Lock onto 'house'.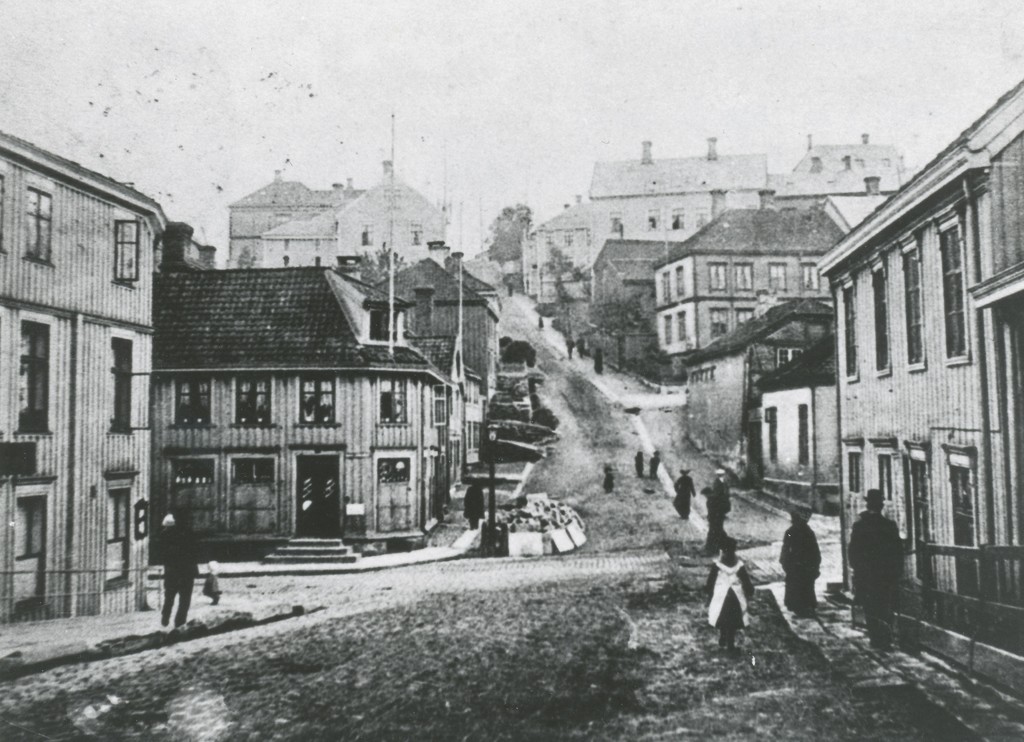
Locked: select_region(834, 158, 1023, 586).
